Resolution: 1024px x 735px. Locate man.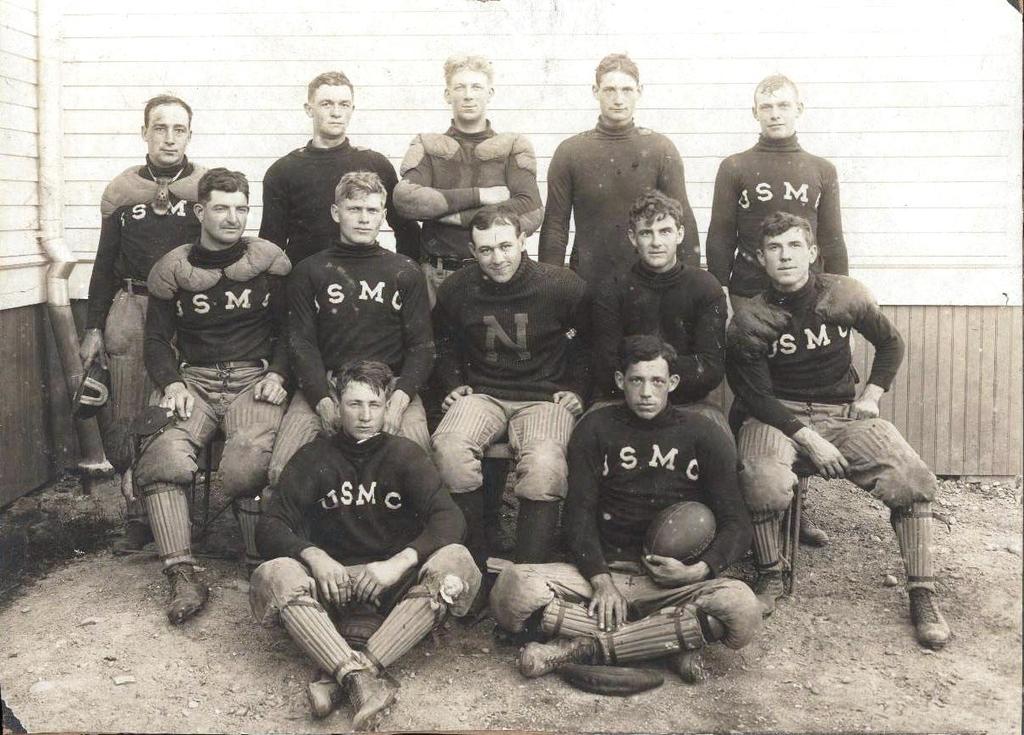
388, 54, 545, 299.
